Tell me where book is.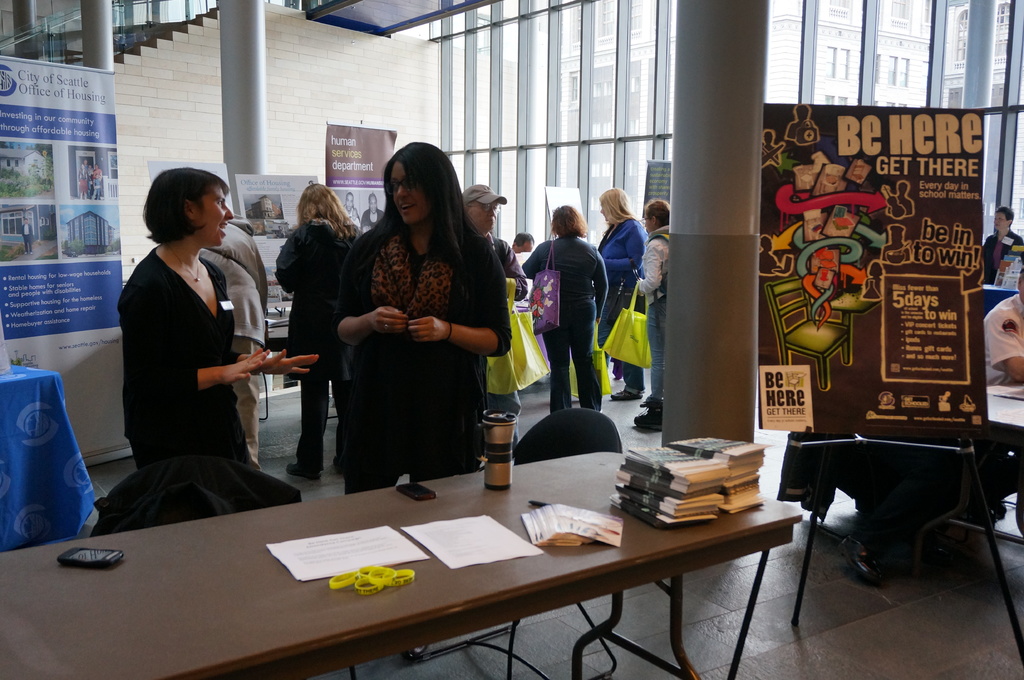
book is at (left=520, top=500, right=618, bottom=547).
